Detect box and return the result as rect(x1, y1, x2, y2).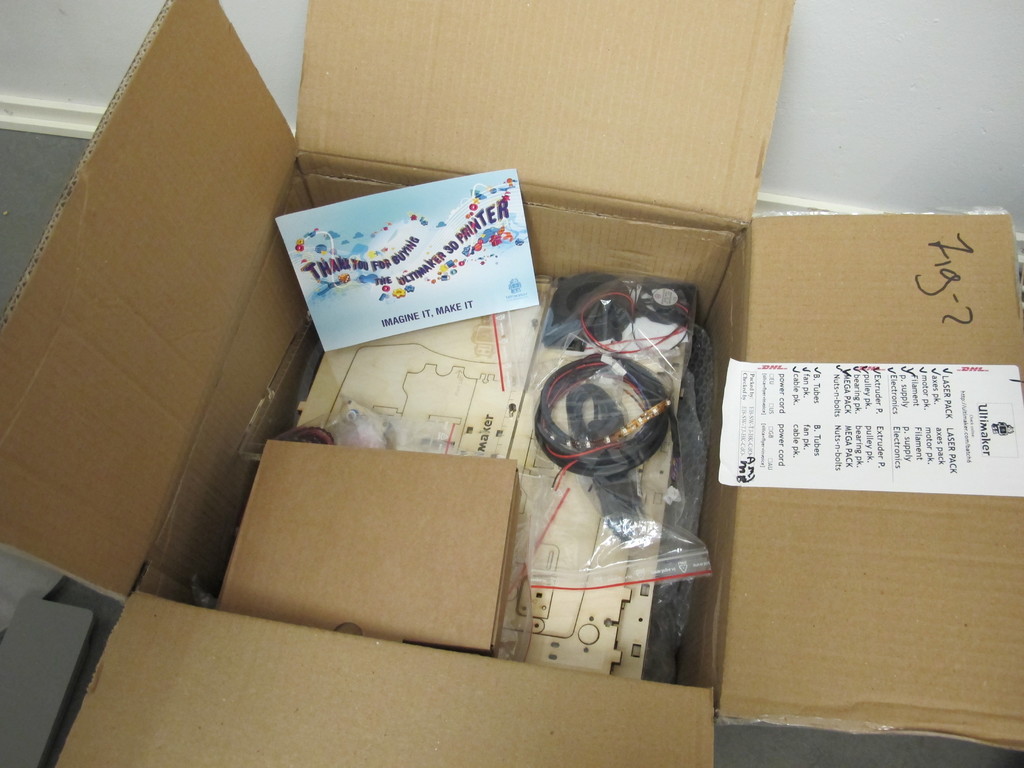
rect(224, 422, 551, 667).
